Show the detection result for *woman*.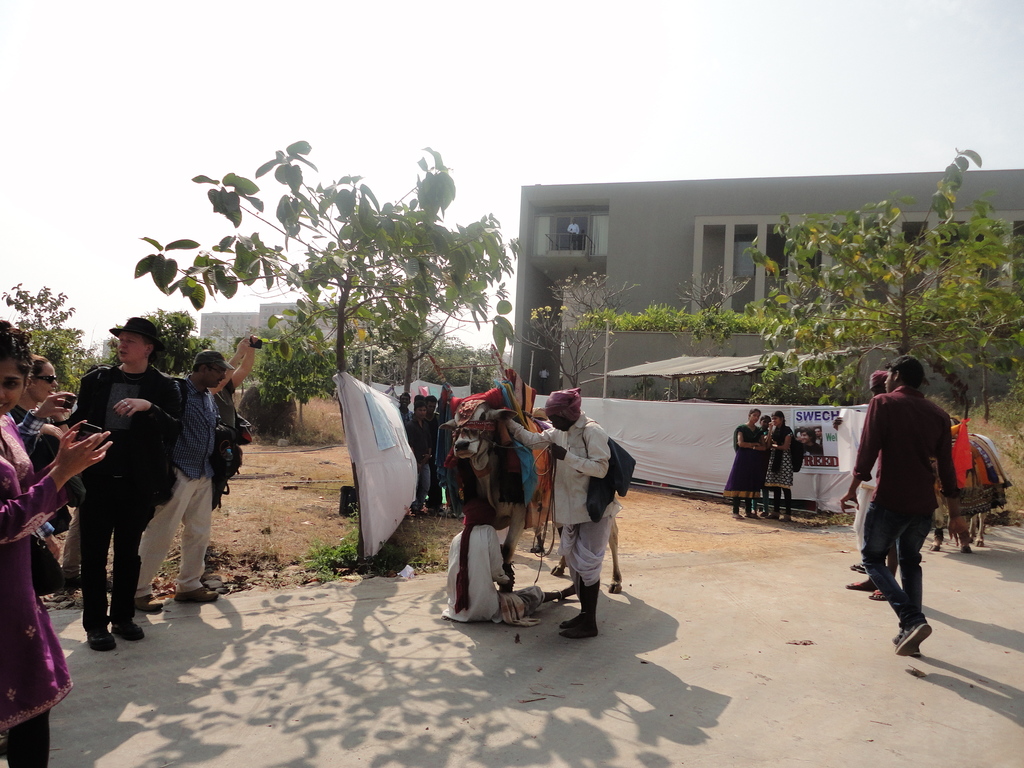
(725,404,771,519).
